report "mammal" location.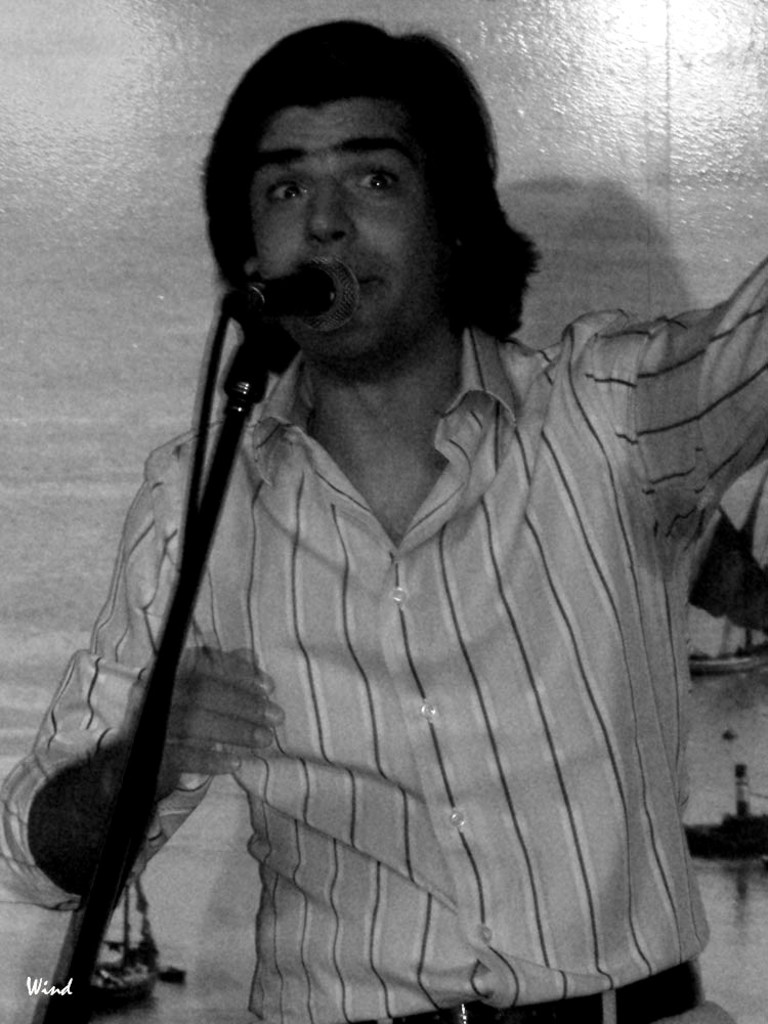
Report: (x1=0, y1=14, x2=767, y2=1023).
